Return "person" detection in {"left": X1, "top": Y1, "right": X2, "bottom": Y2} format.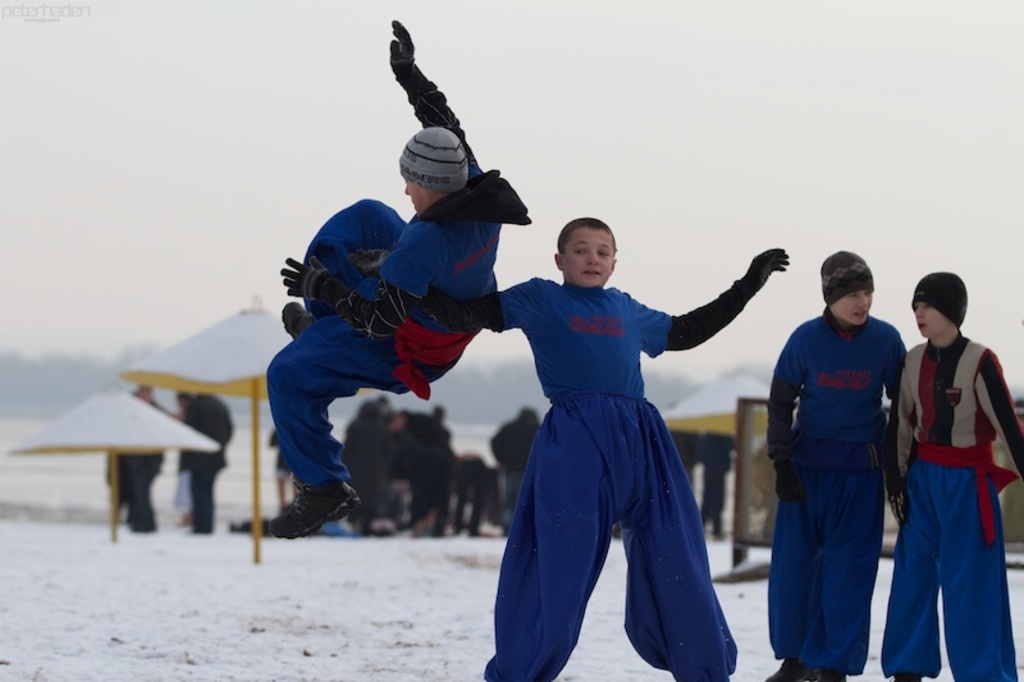
{"left": 767, "top": 251, "right": 910, "bottom": 681}.
